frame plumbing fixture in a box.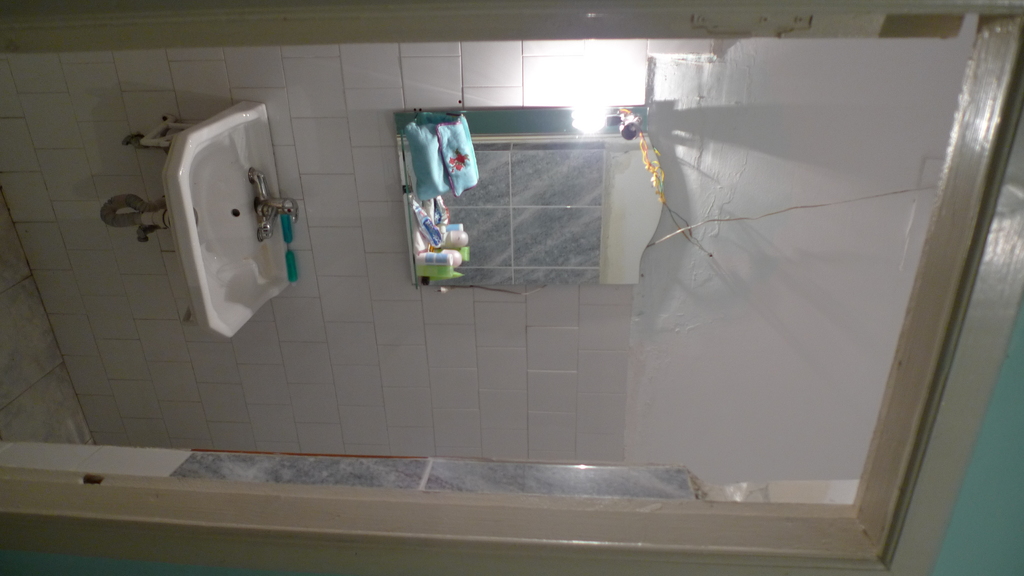
(98,195,178,243).
